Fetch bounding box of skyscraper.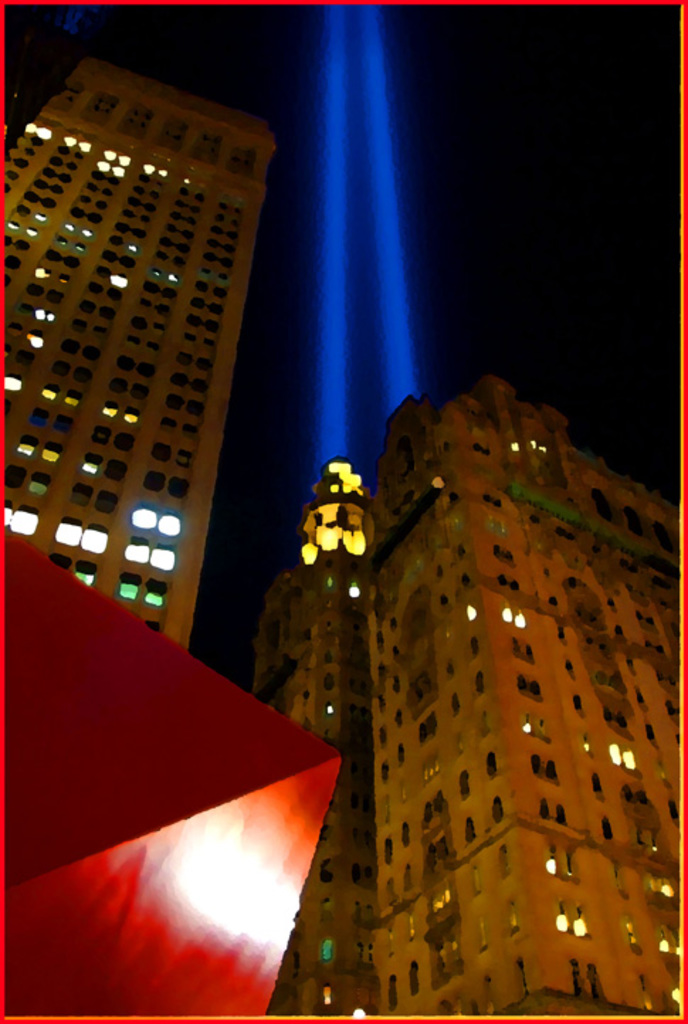
Bbox: pyautogui.locateOnScreen(339, 363, 687, 1023).
